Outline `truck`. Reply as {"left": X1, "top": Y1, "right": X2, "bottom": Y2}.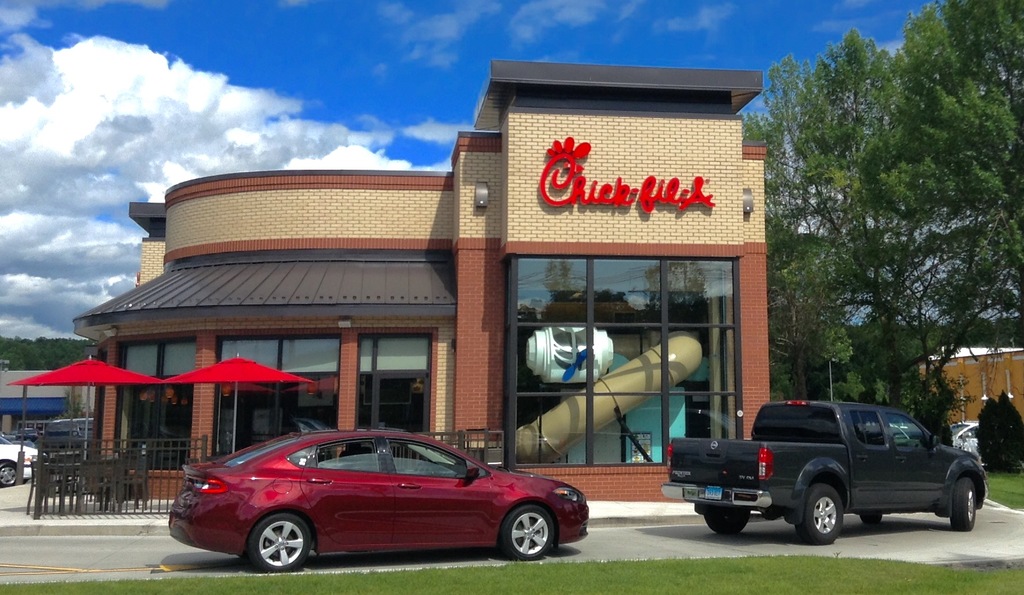
{"left": 664, "top": 393, "right": 998, "bottom": 544}.
